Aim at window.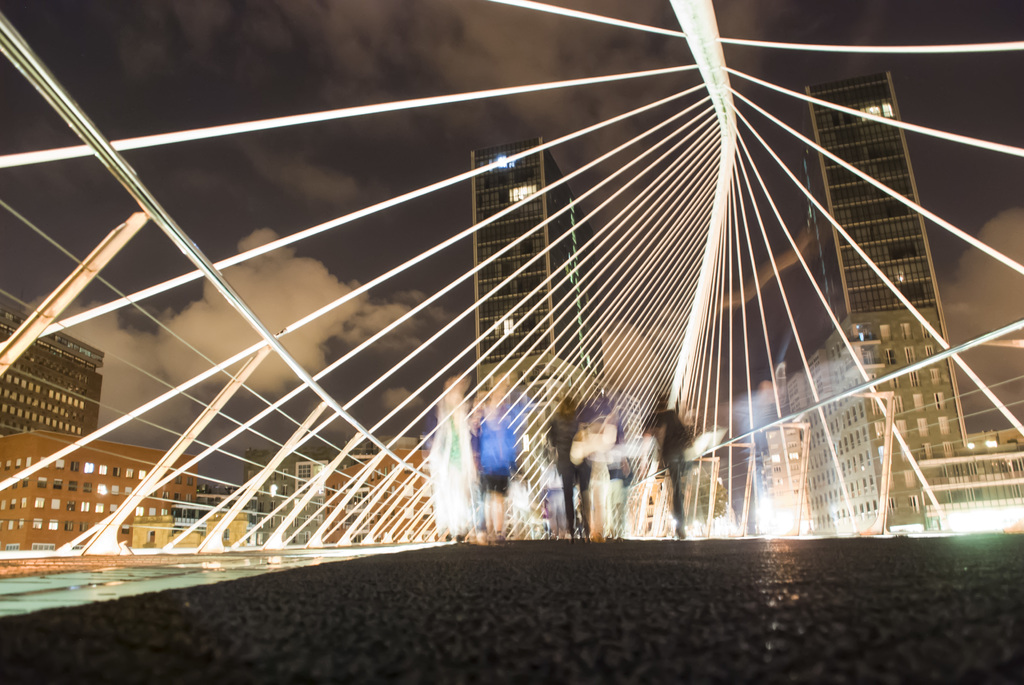
Aimed at detection(858, 100, 895, 123).
